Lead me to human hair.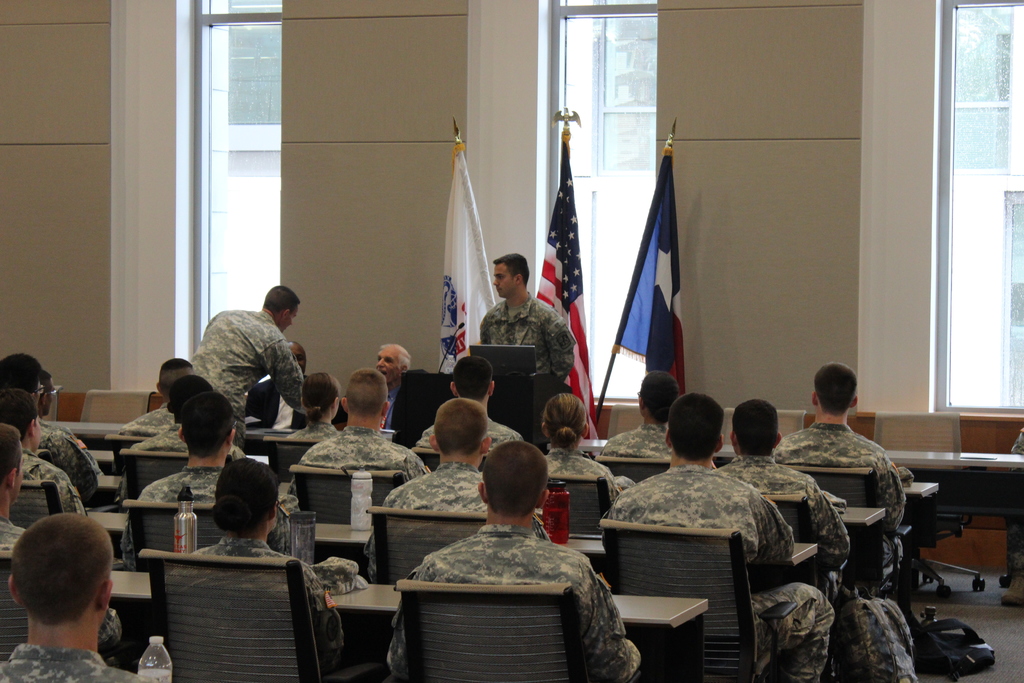
Lead to bbox=(0, 388, 38, 445).
